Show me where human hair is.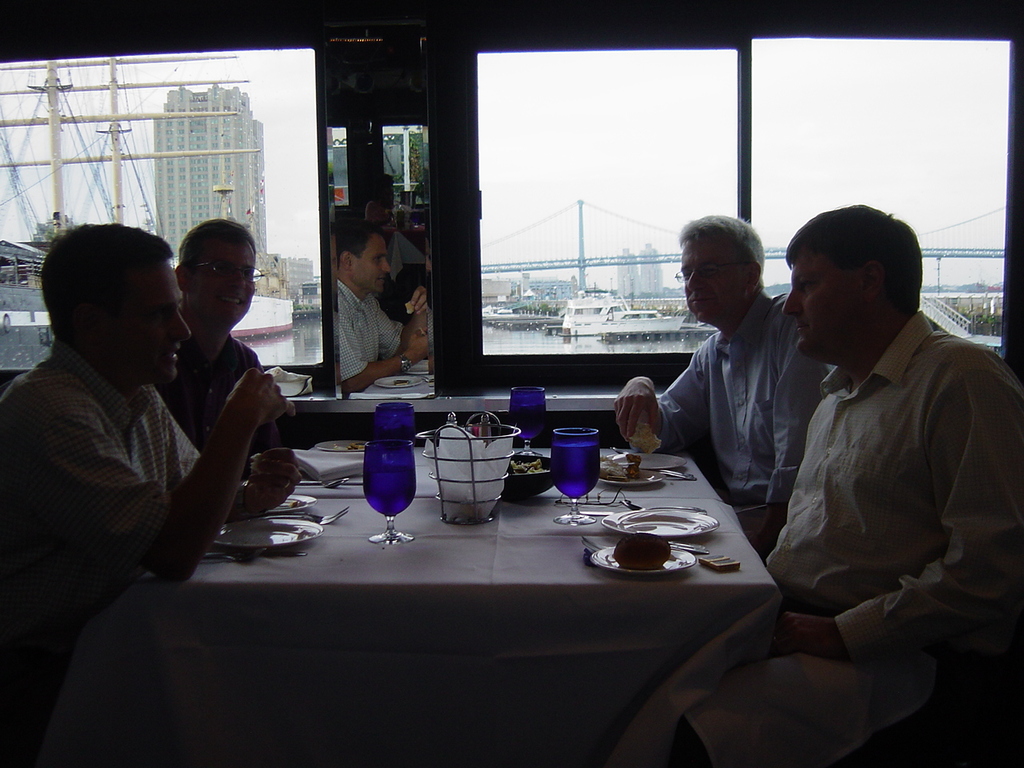
human hair is at (783,203,923,311).
